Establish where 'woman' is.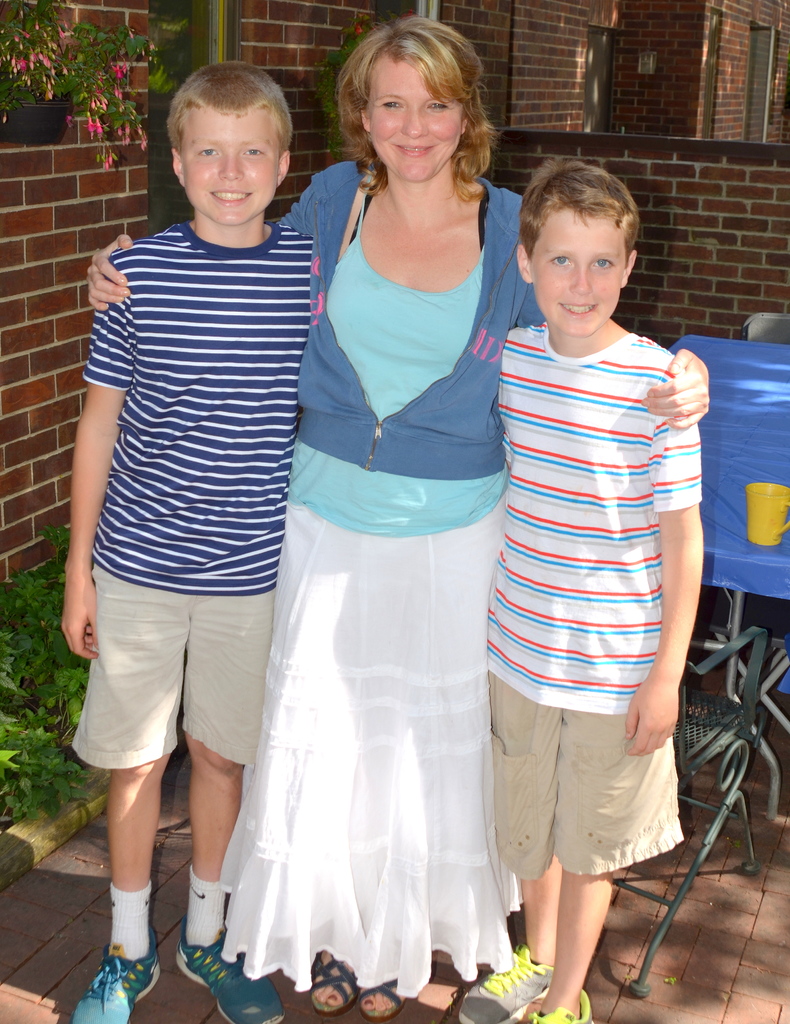
Established at (x1=84, y1=11, x2=711, y2=1021).
